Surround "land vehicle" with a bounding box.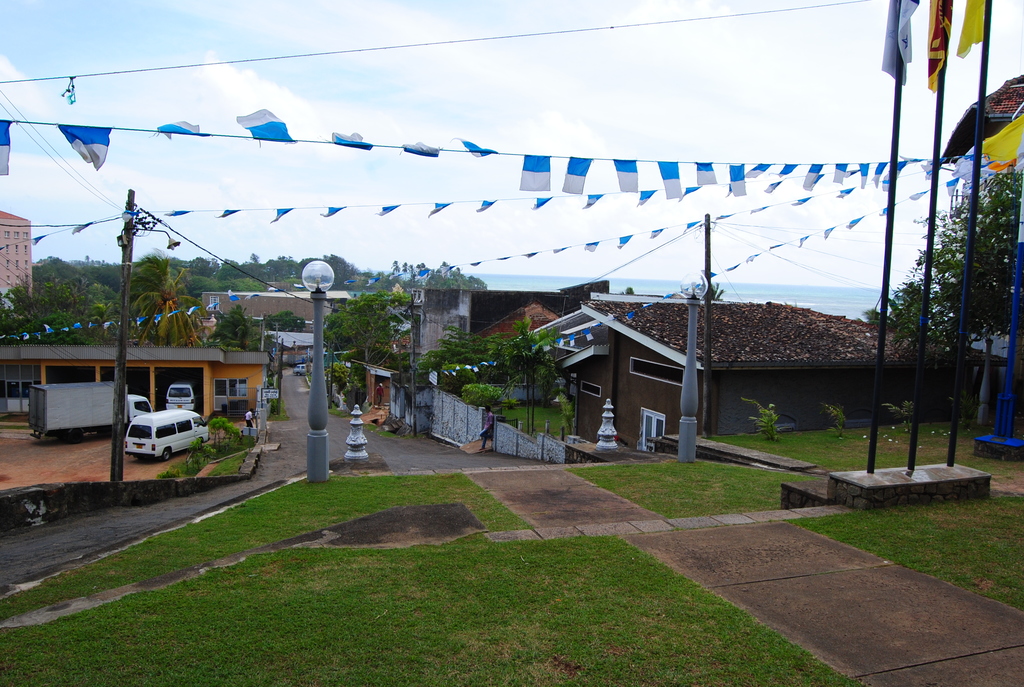
detection(108, 394, 195, 467).
